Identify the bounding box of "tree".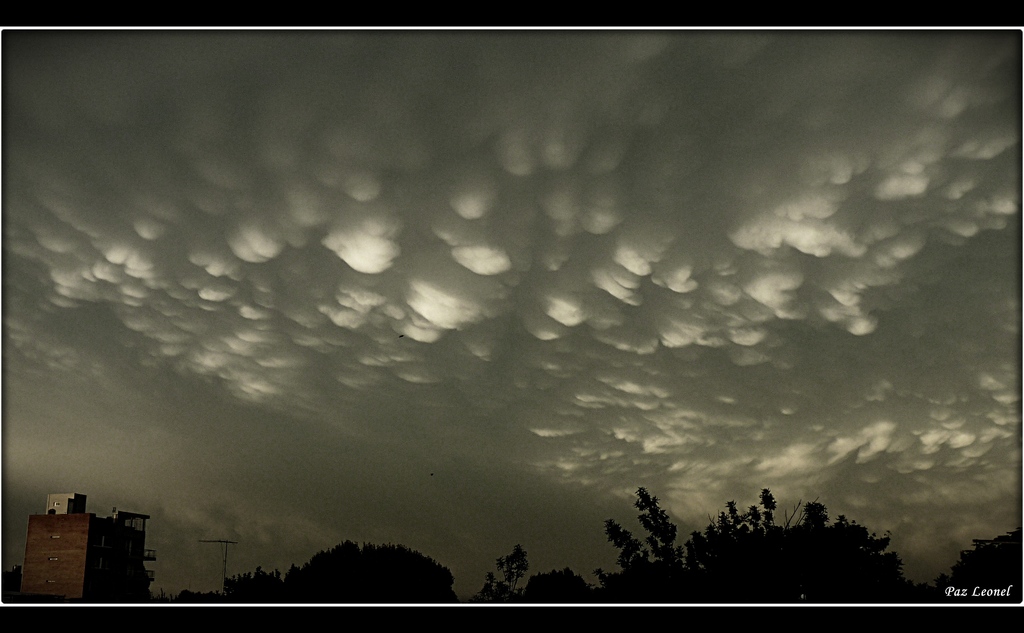
(left=924, top=518, right=1023, bottom=605).
